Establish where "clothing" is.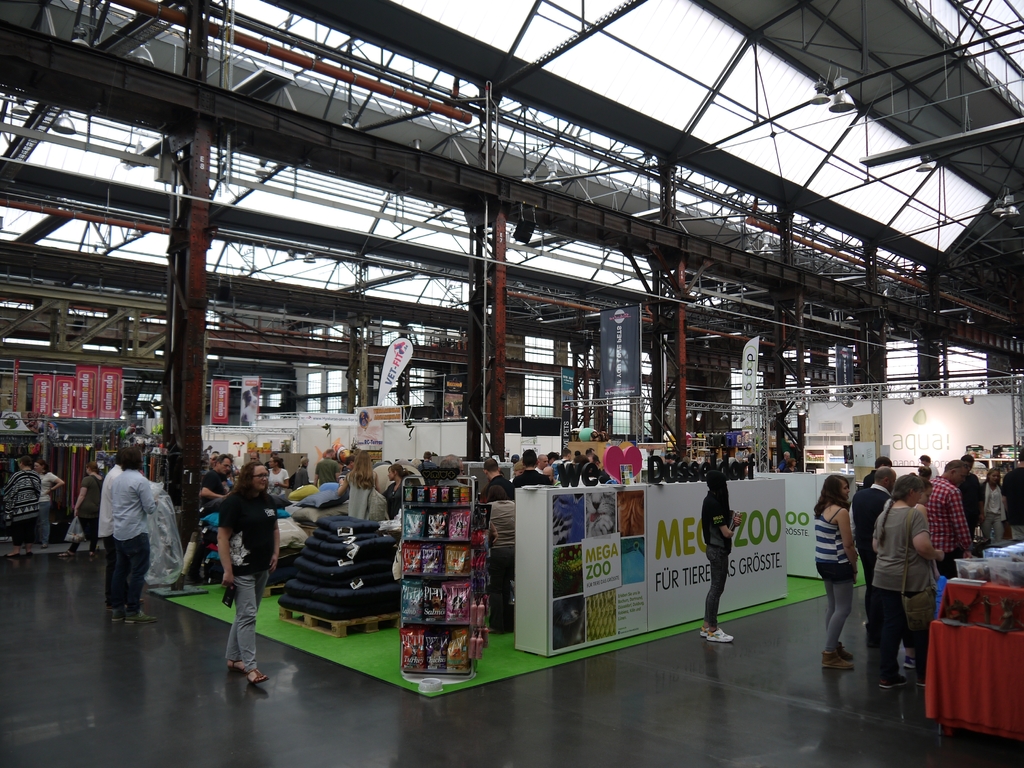
Established at {"left": 816, "top": 502, "right": 849, "bottom": 648}.
